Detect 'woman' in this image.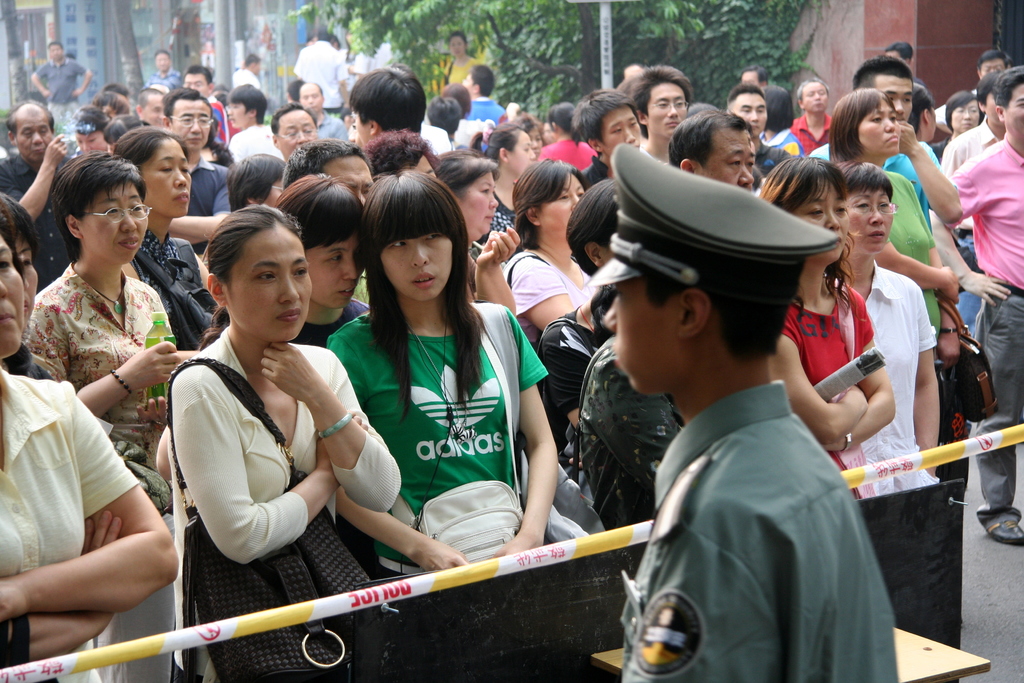
Detection: x1=498, y1=154, x2=596, y2=350.
